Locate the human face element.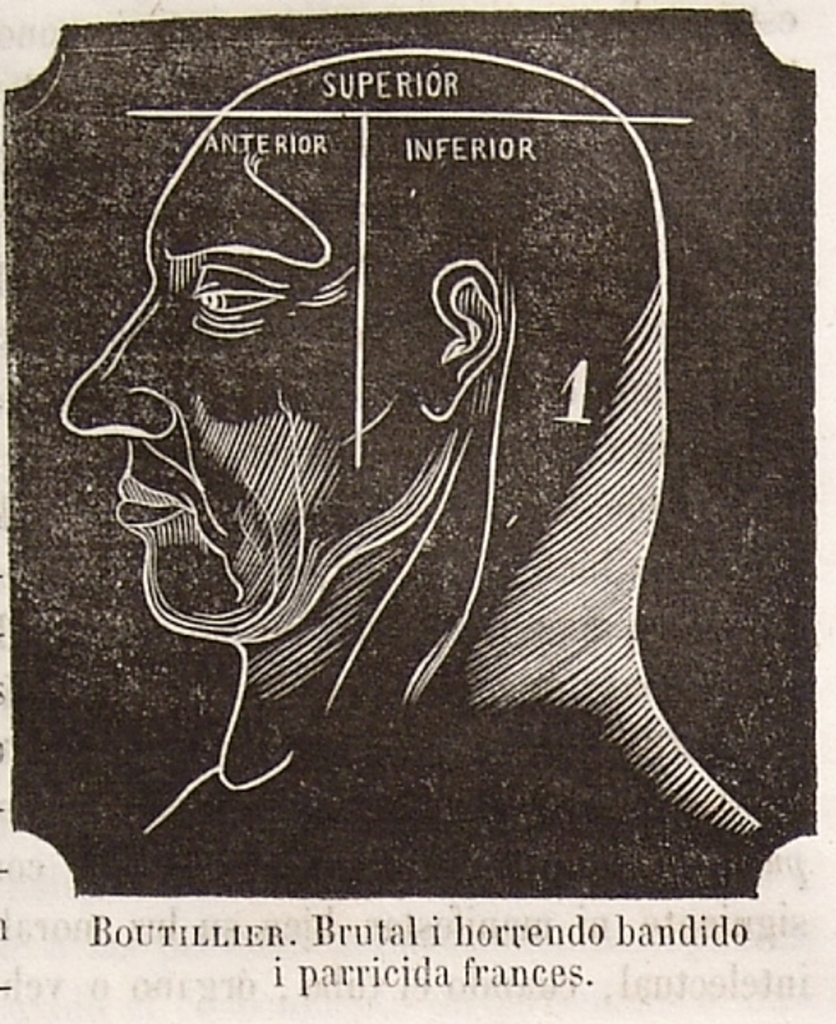
Element bbox: [56, 104, 423, 642].
